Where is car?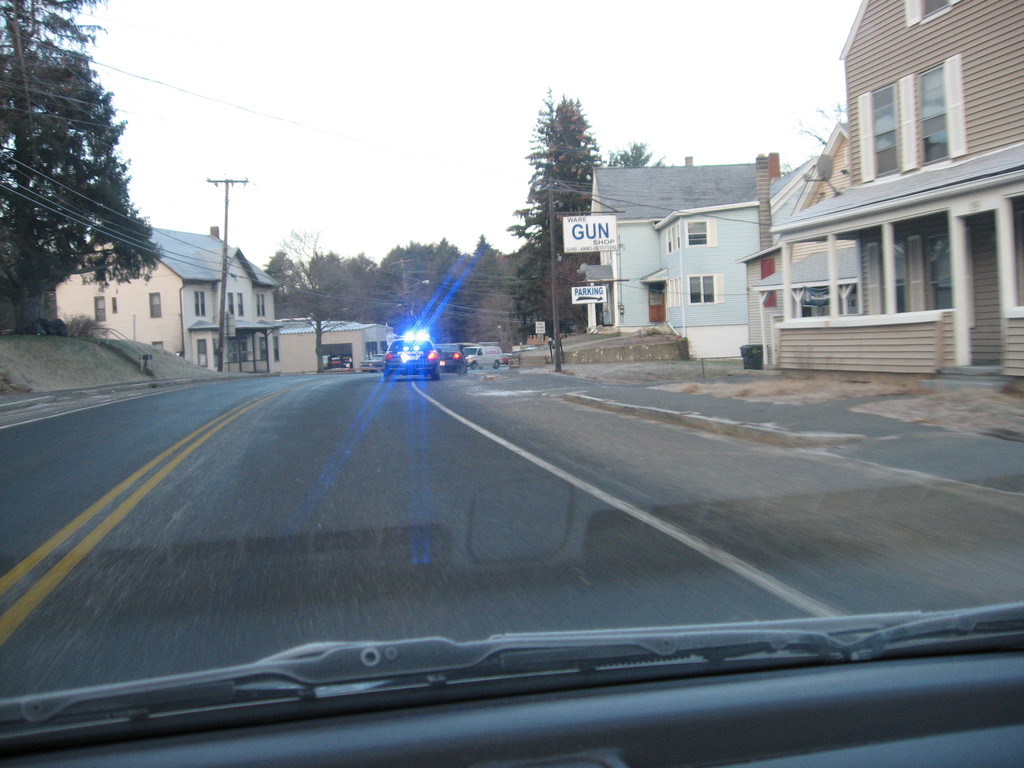
pyautogui.locateOnScreen(464, 342, 501, 365).
